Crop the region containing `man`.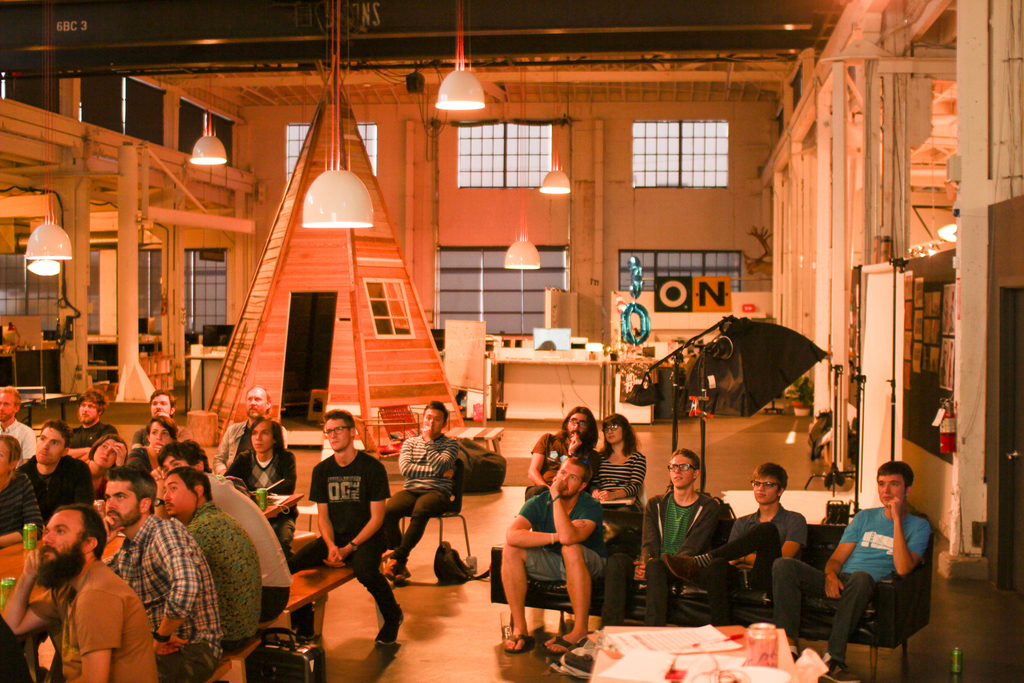
Crop region: 155, 438, 292, 625.
